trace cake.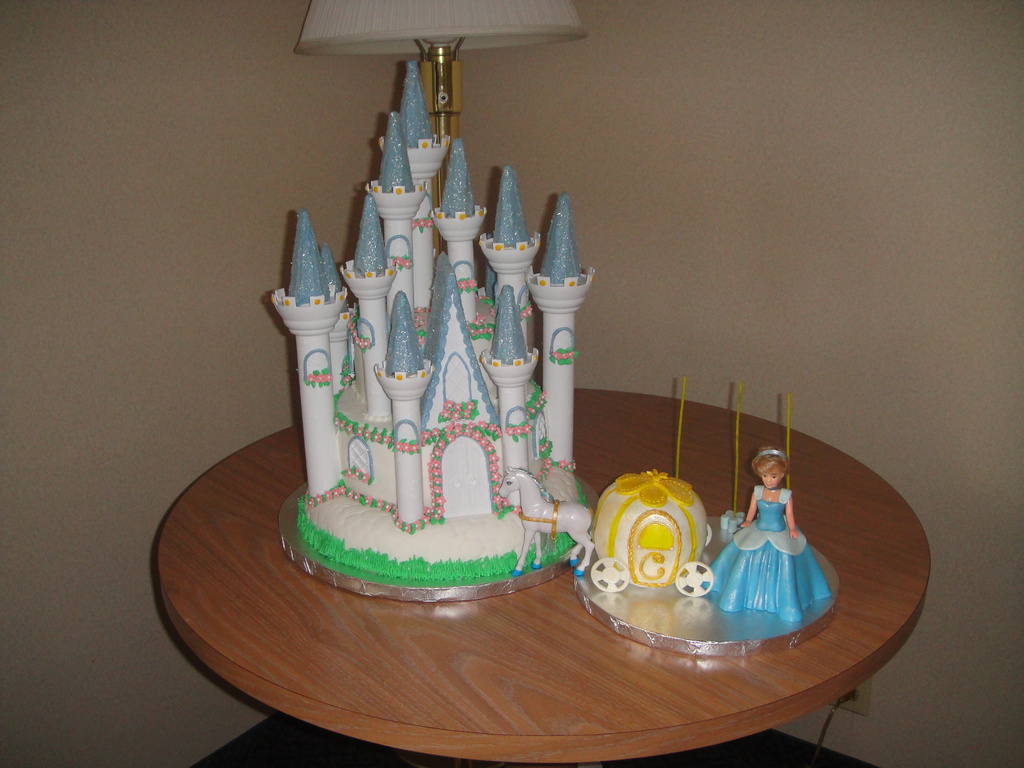
Traced to box=[271, 58, 594, 579].
